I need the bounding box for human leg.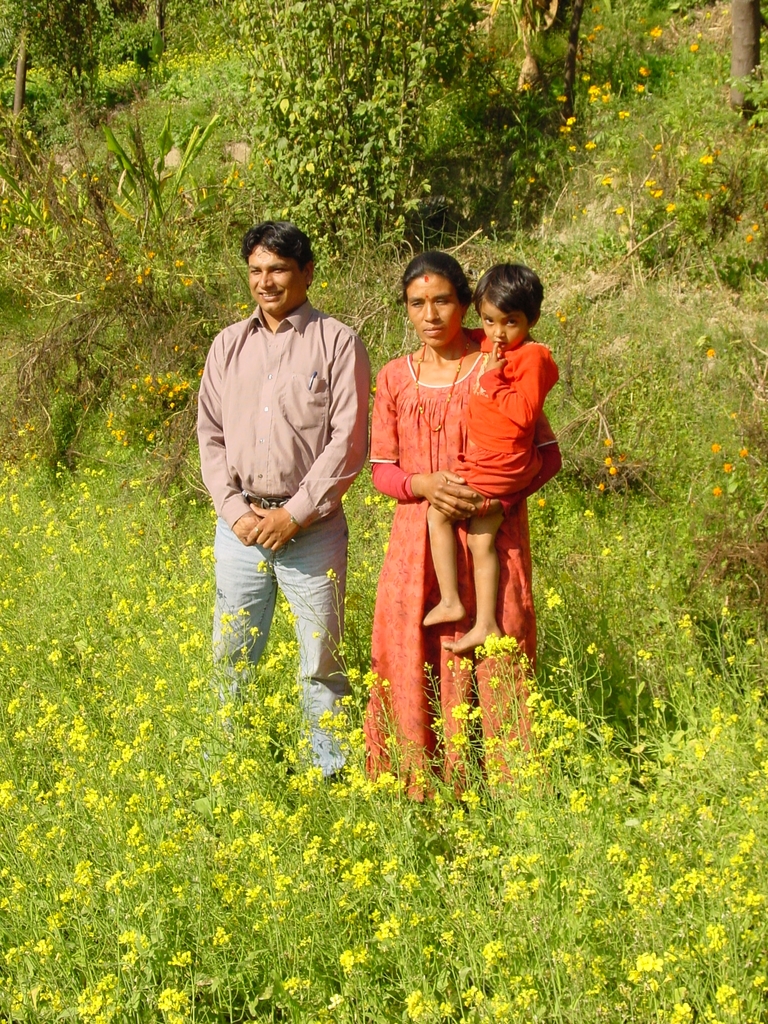
Here it is: [left=212, top=518, right=276, bottom=700].
